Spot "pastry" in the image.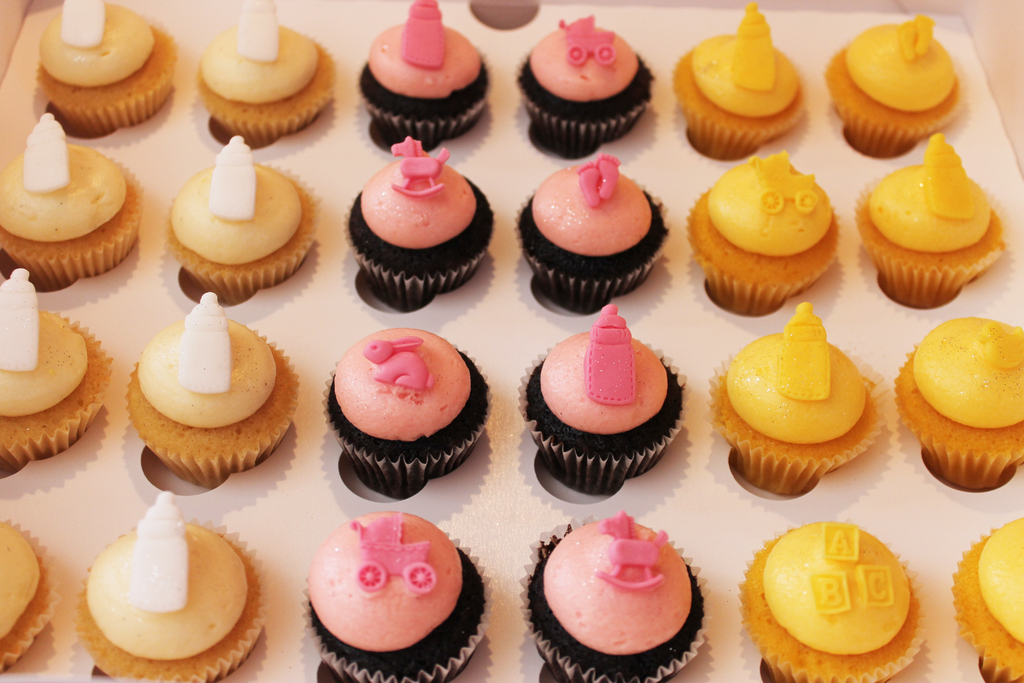
"pastry" found at x1=194 y1=1 x2=337 y2=142.
